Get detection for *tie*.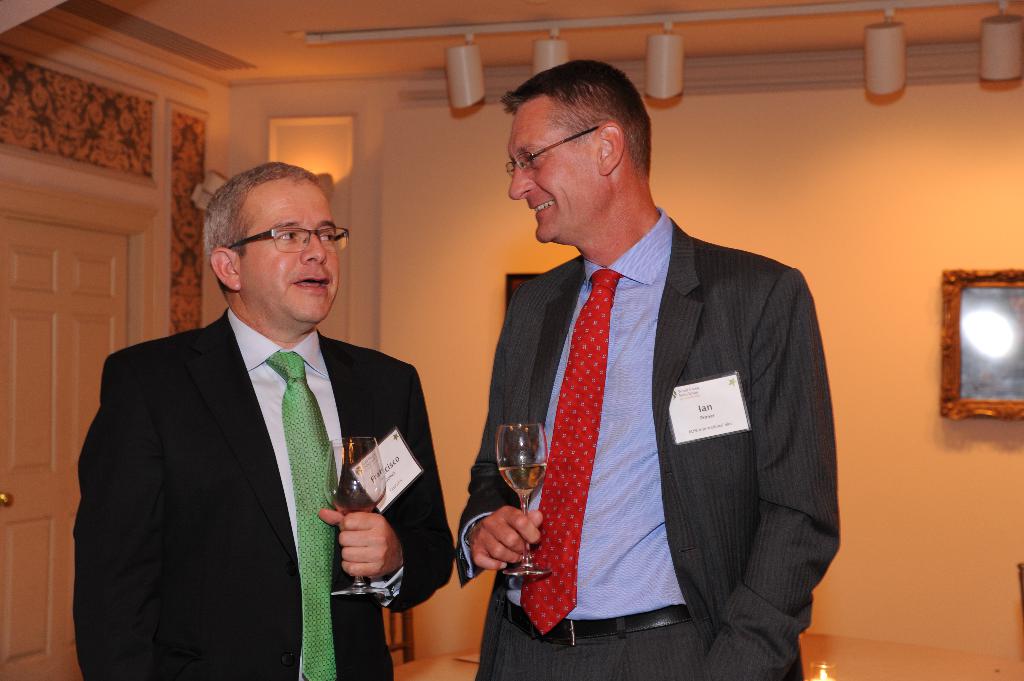
Detection: x1=261, y1=355, x2=337, y2=680.
